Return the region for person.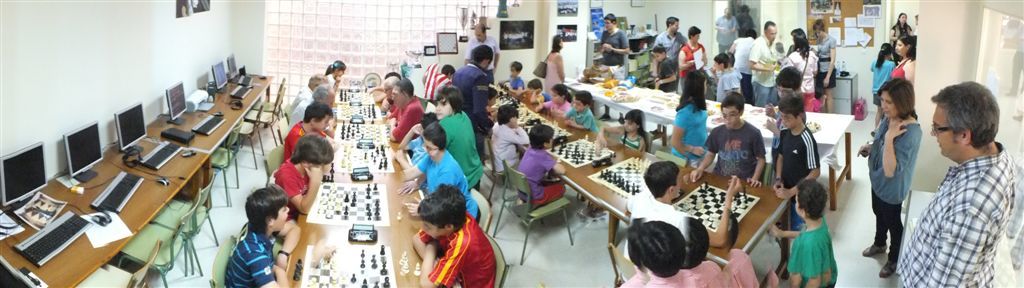
bbox=(763, 62, 807, 165).
